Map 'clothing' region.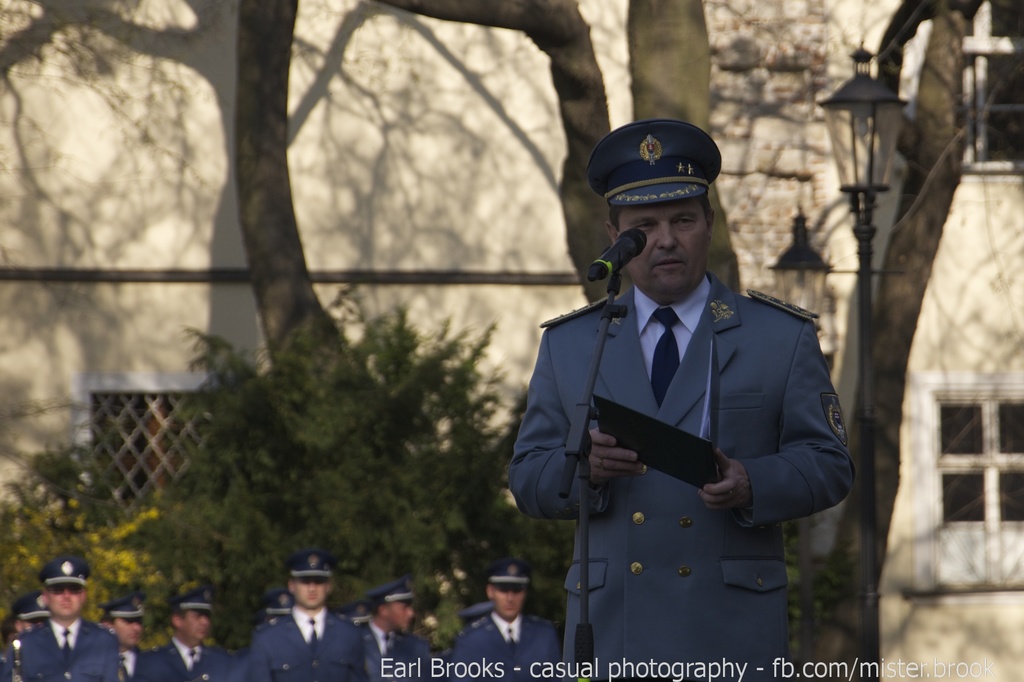
Mapped to <box>22,614,115,681</box>.
